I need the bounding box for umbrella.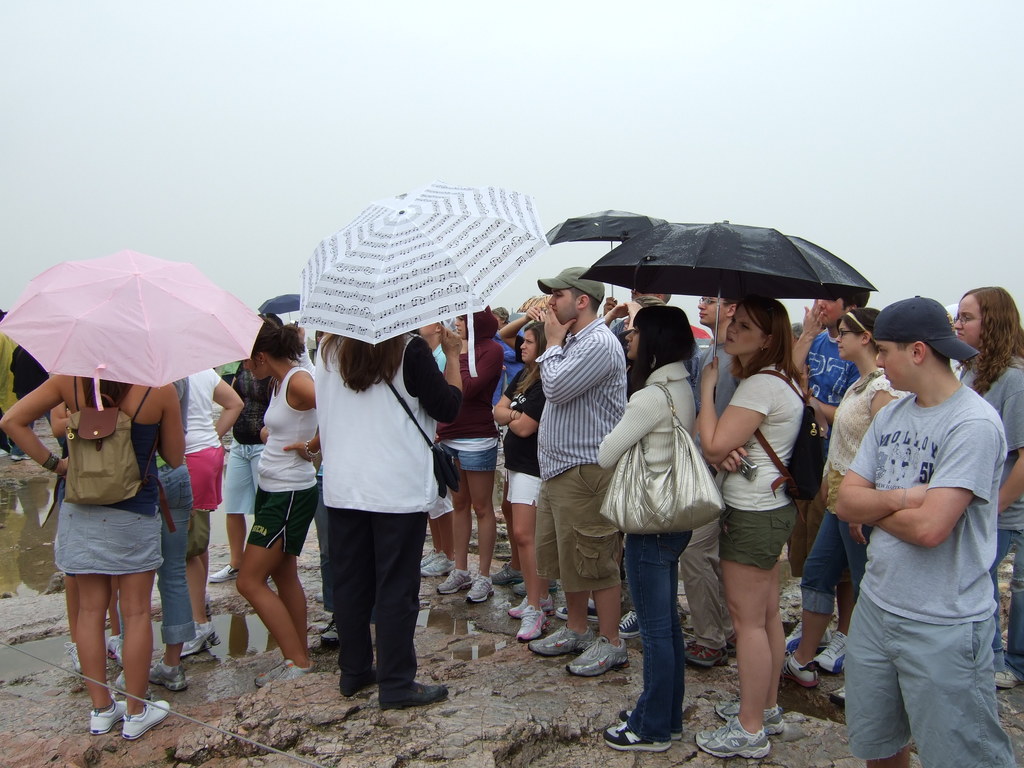
Here it is: <bbox>297, 179, 551, 376</bbox>.
